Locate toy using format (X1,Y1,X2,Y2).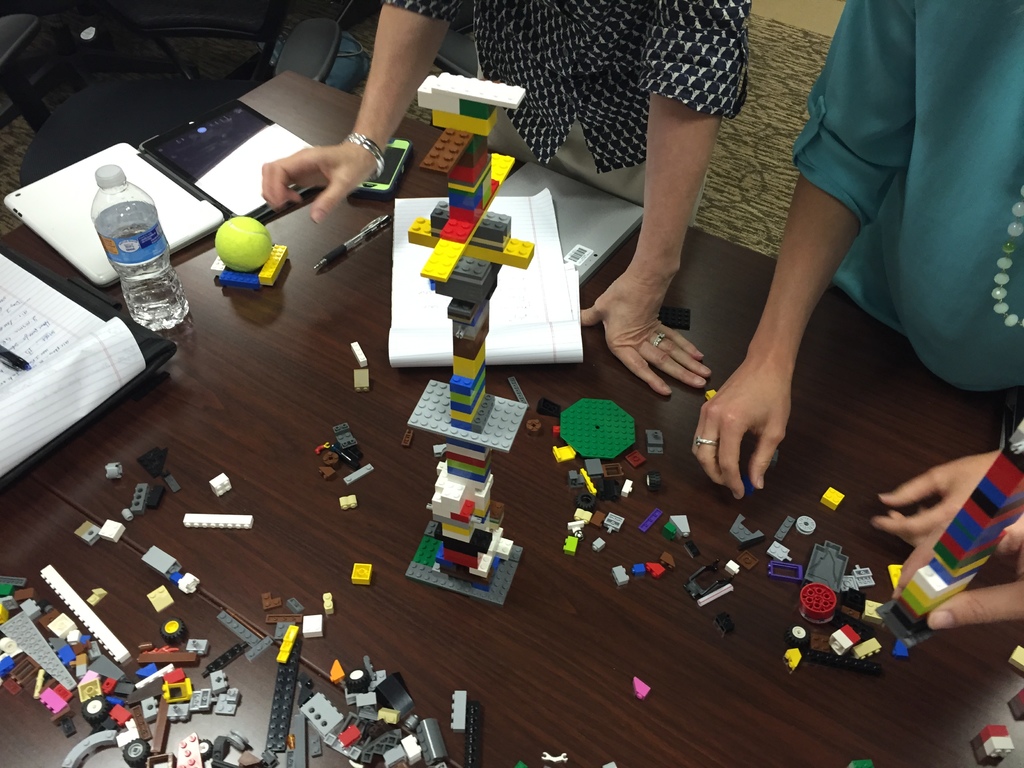
(210,472,231,502).
